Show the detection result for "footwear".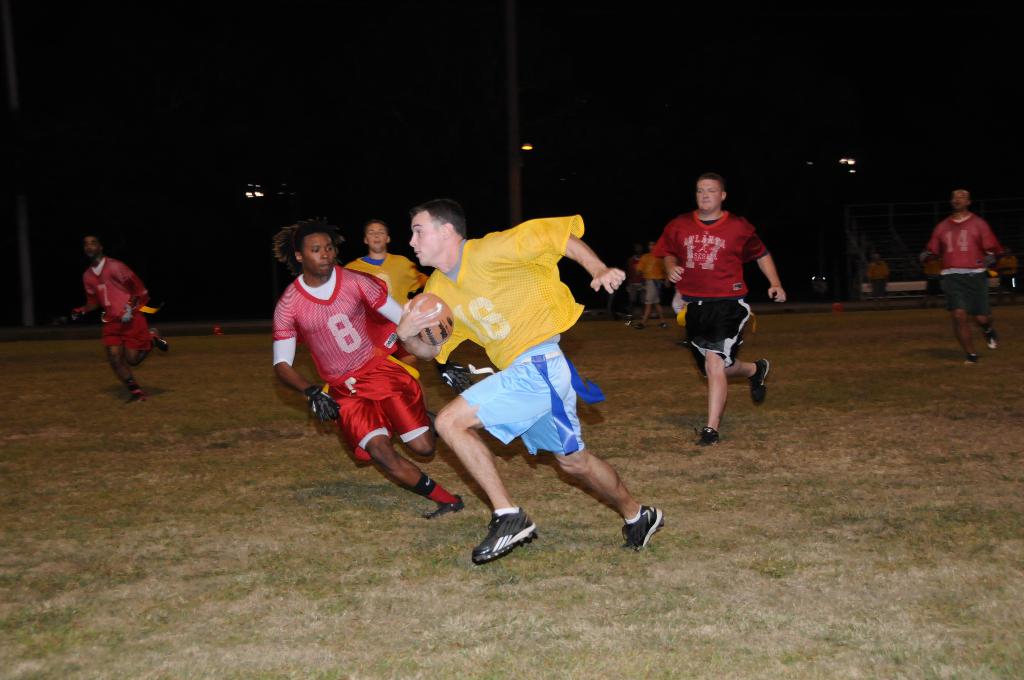
150:327:172:353.
